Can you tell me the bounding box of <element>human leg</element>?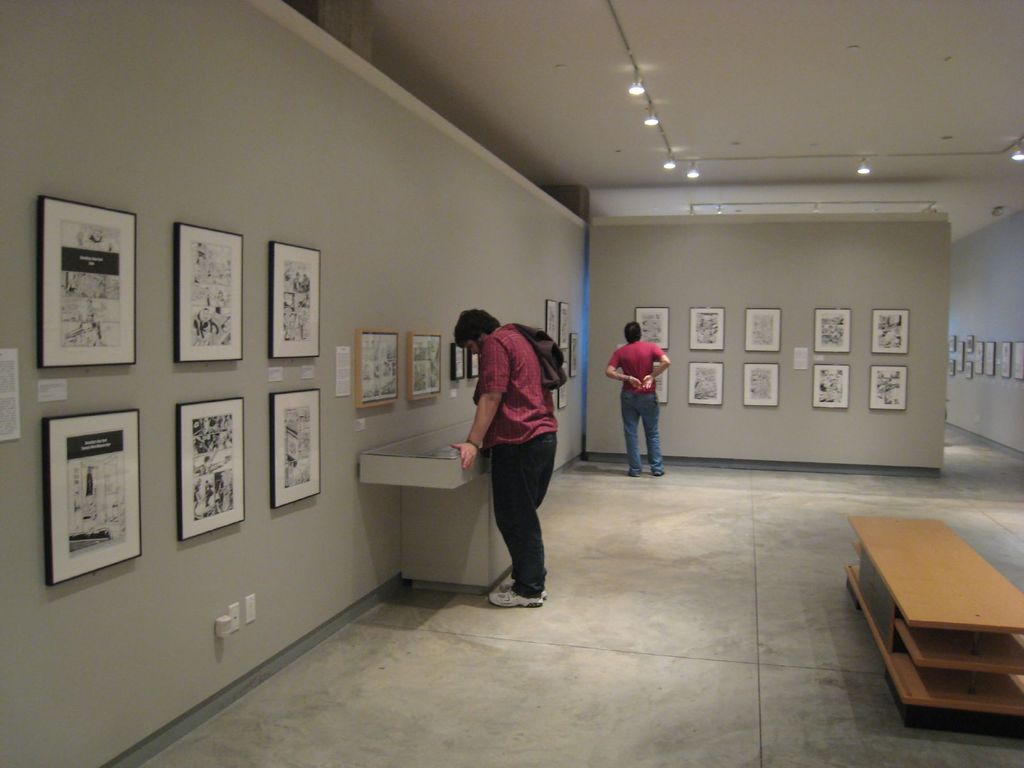
<bbox>489, 414, 559, 607</bbox>.
